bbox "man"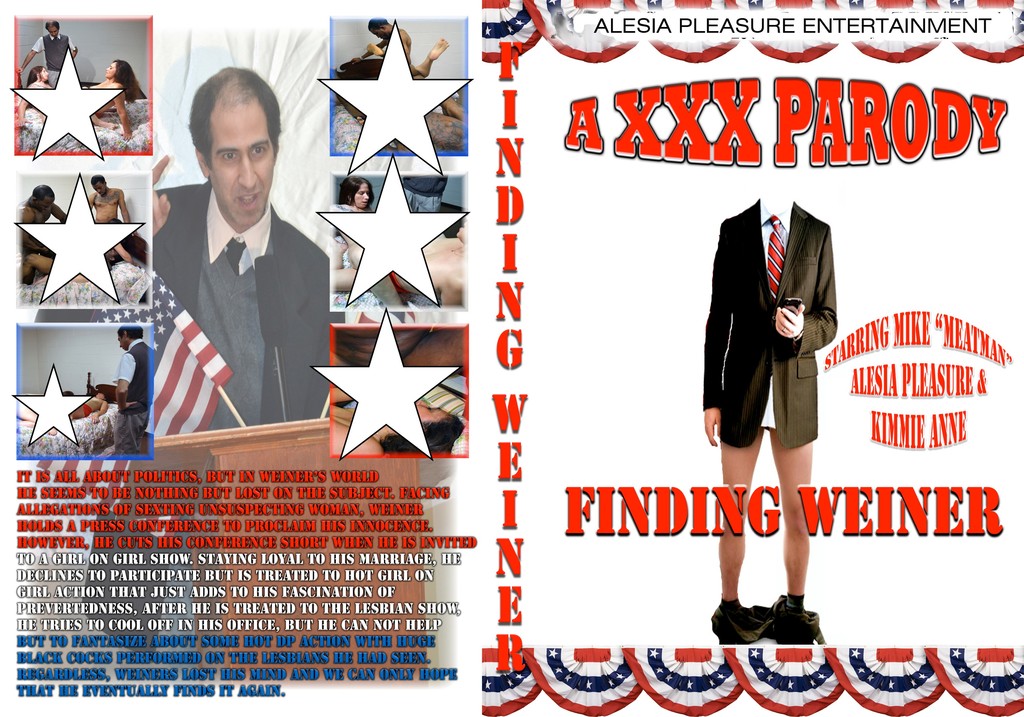
{"left": 143, "top": 92, "right": 335, "bottom": 439}
